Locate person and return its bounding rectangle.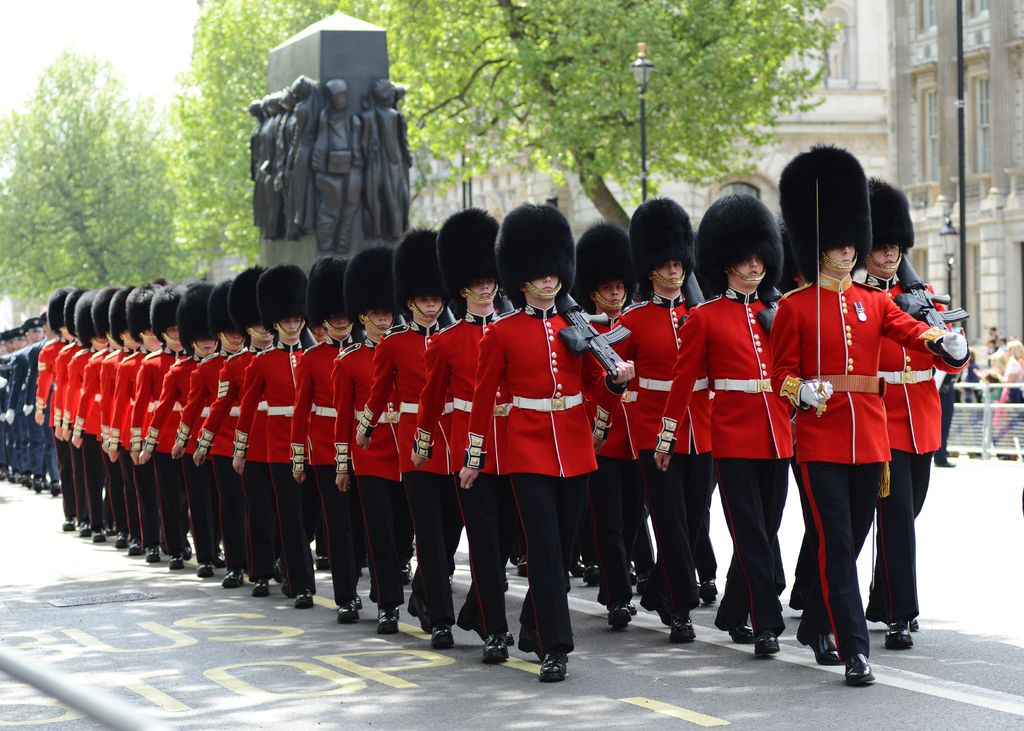
bbox(860, 176, 971, 646).
